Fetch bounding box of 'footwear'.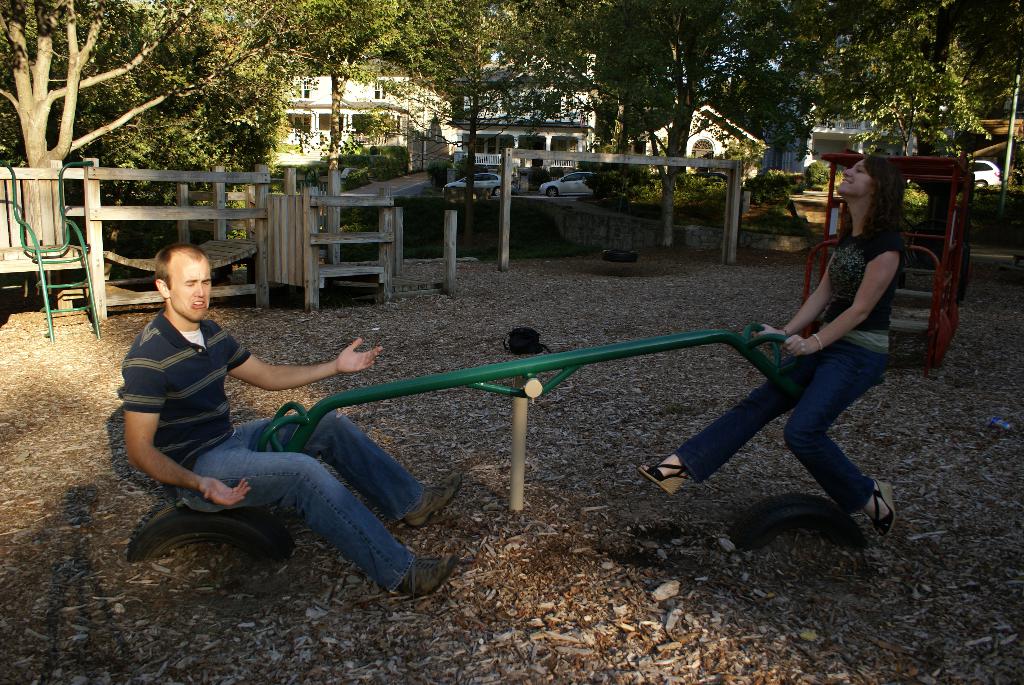
Bbox: box=[863, 479, 898, 542].
